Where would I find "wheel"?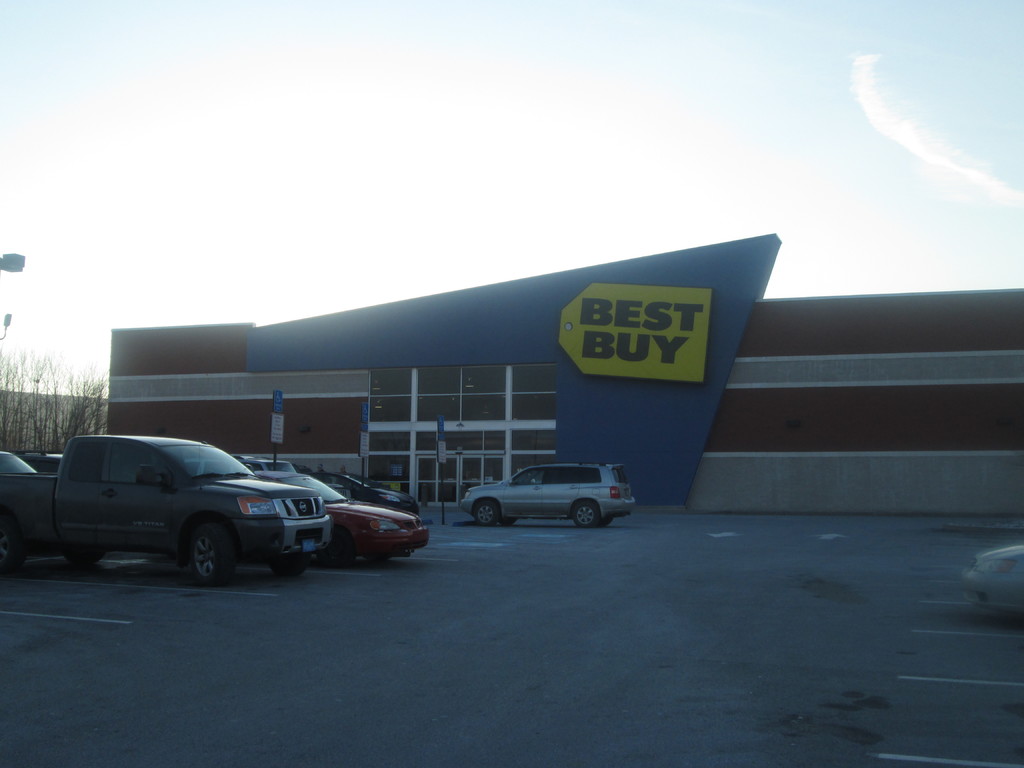
At [left=269, top=556, right=307, bottom=577].
